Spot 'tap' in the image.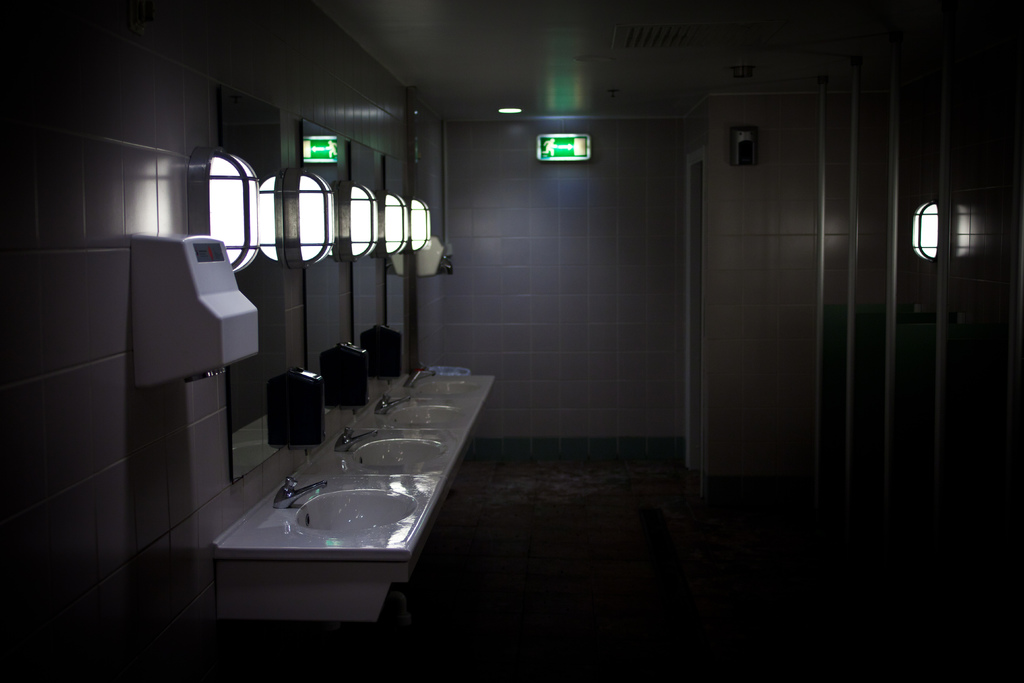
'tap' found at bbox=(401, 361, 439, 387).
